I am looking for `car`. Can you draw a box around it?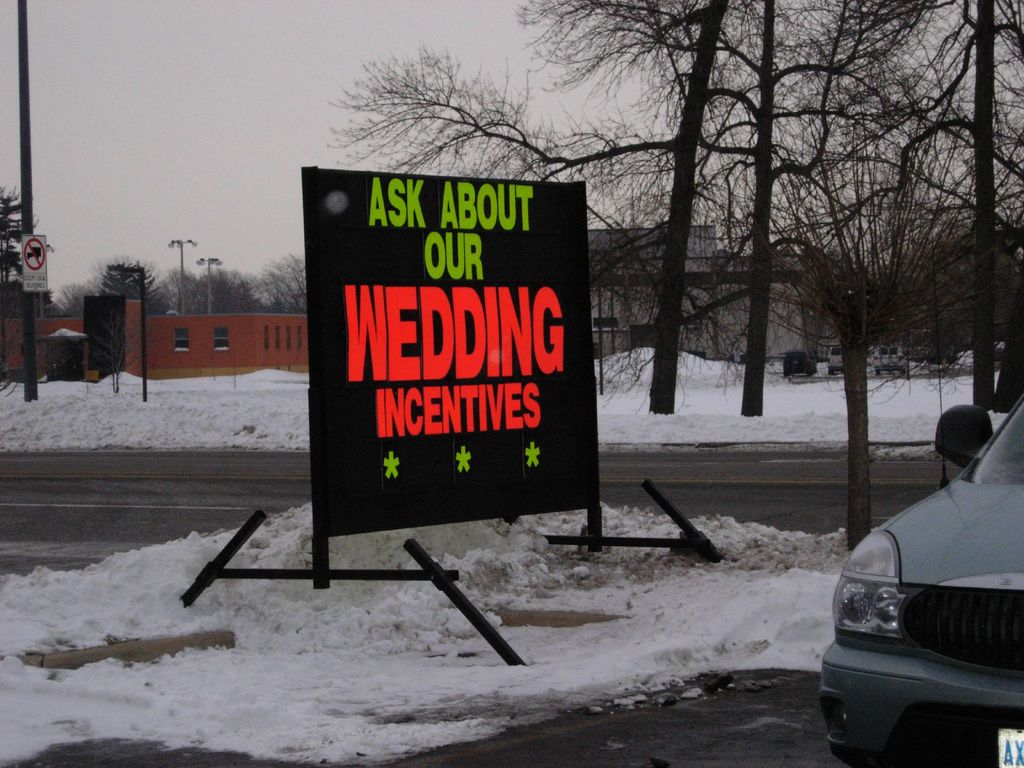
Sure, the bounding box is (808, 363, 1023, 767).
